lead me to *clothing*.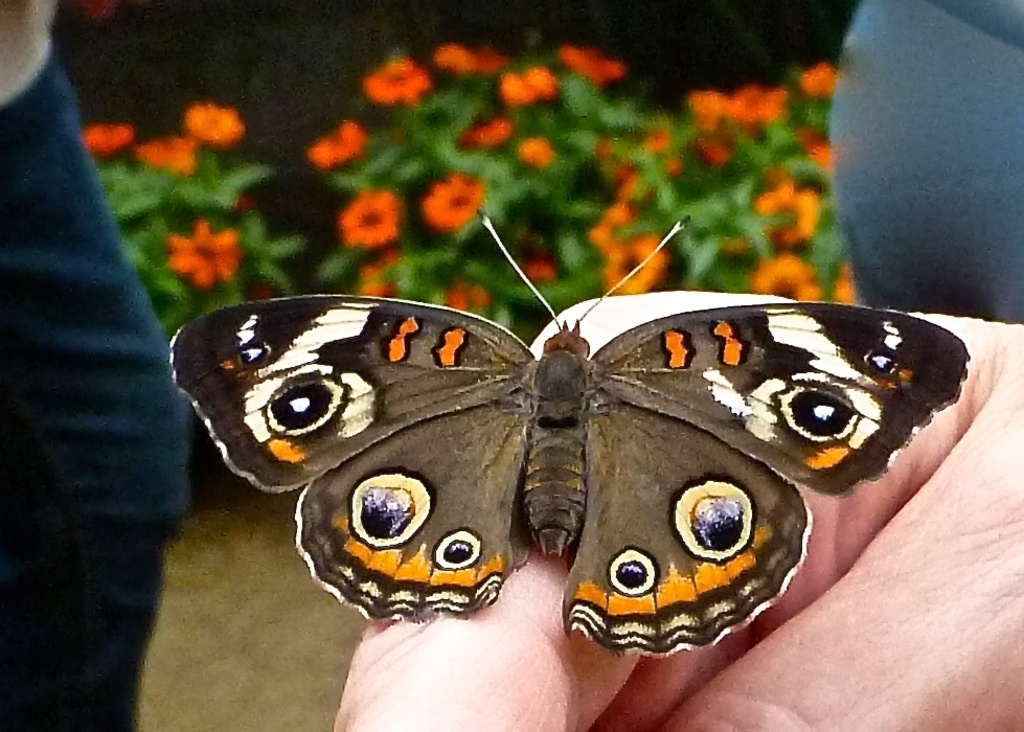
Lead to select_region(0, 40, 189, 731).
